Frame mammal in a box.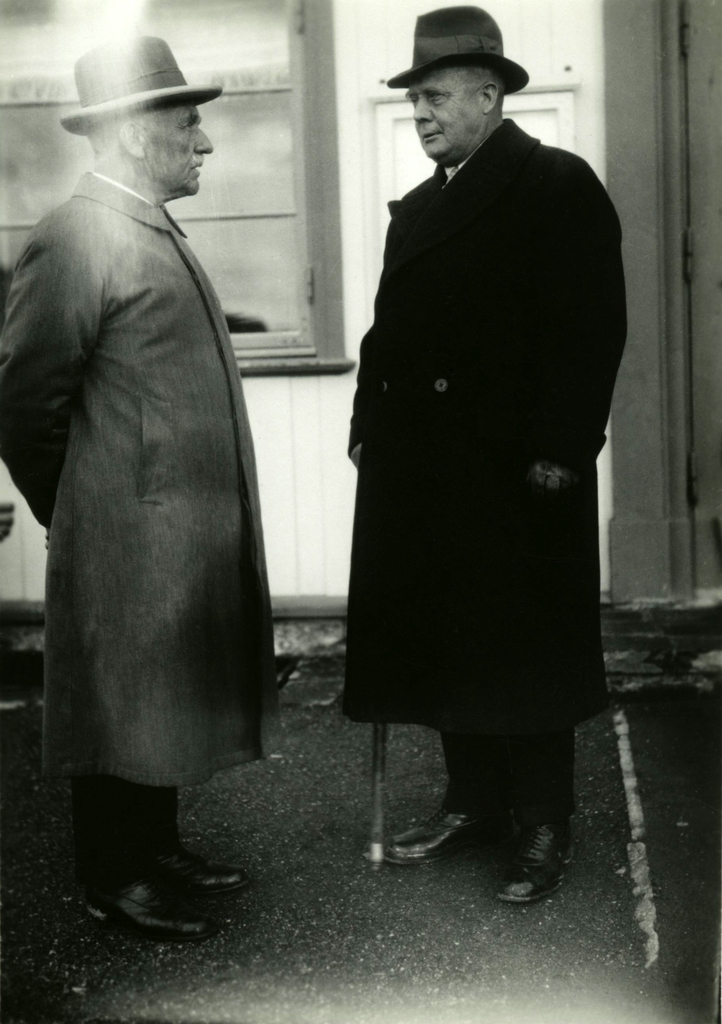
<region>15, 35, 292, 898</region>.
